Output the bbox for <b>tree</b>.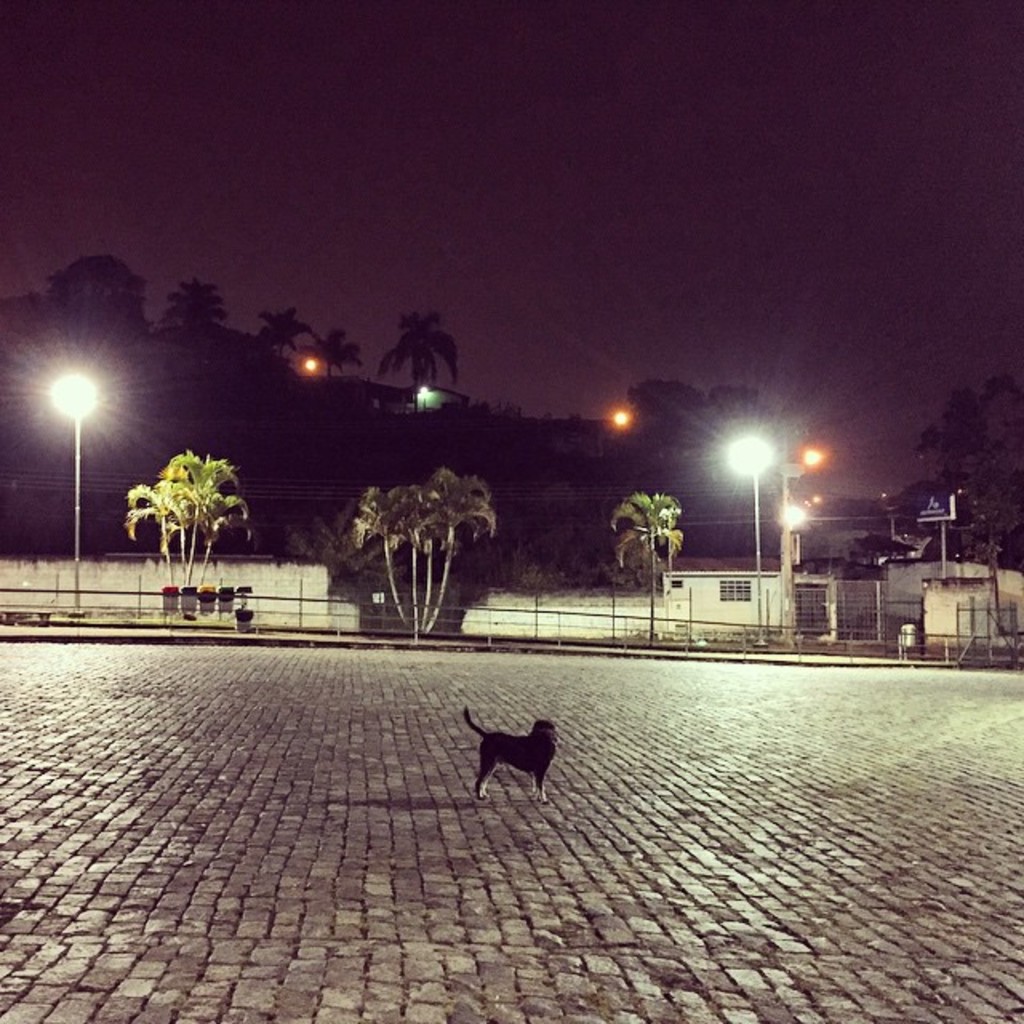
Rect(344, 470, 485, 632).
